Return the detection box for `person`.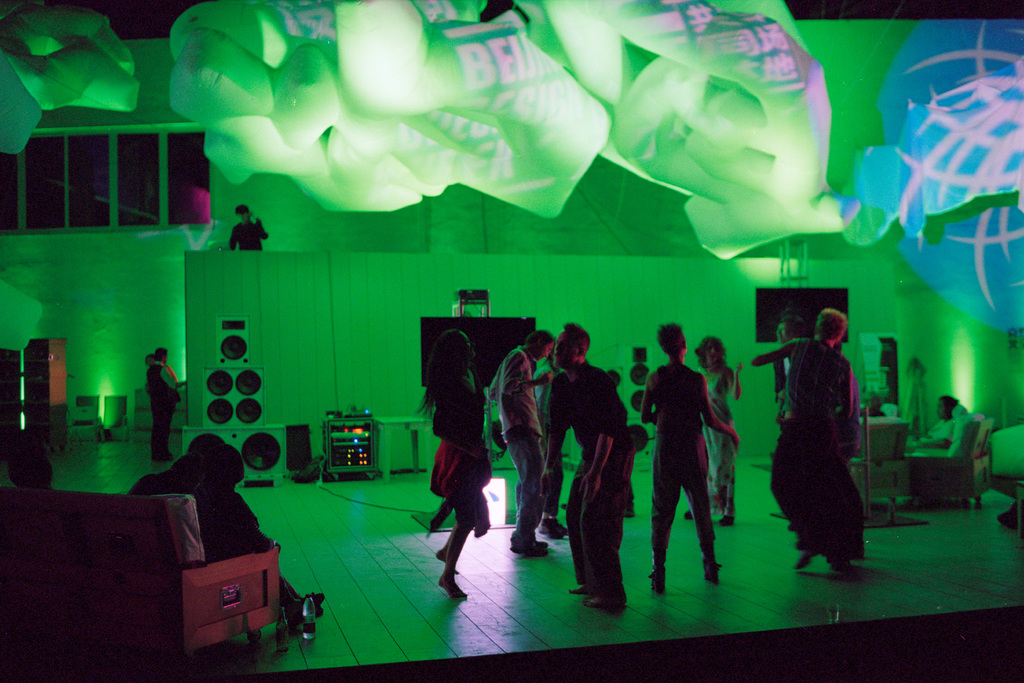
bbox(131, 435, 218, 493).
